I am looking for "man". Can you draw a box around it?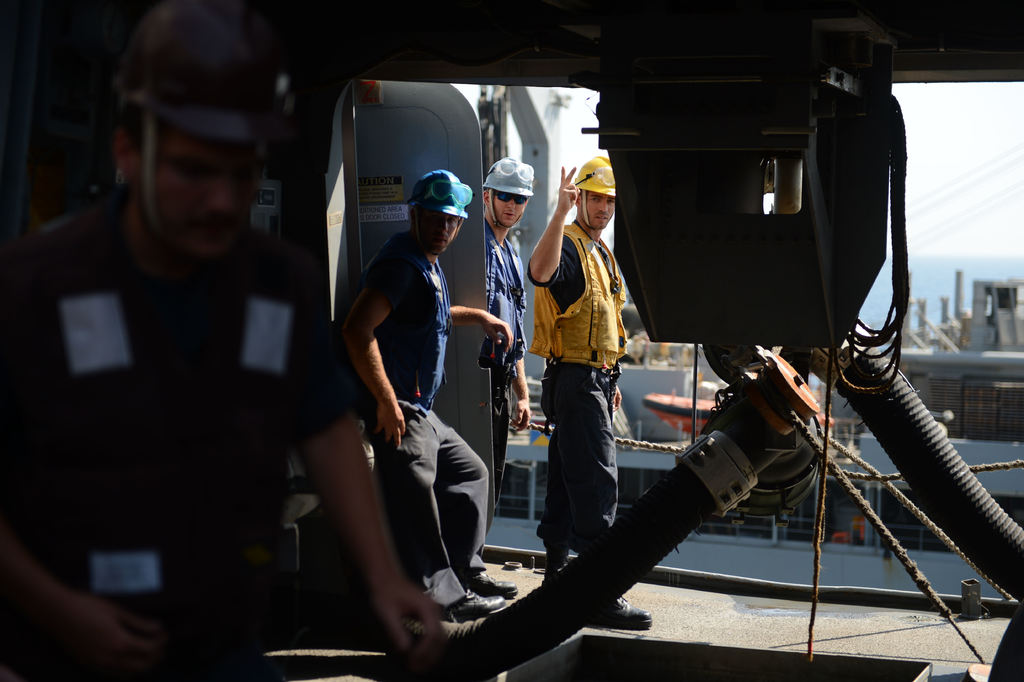
Sure, the bounding box is x1=482, y1=156, x2=536, y2=512.
